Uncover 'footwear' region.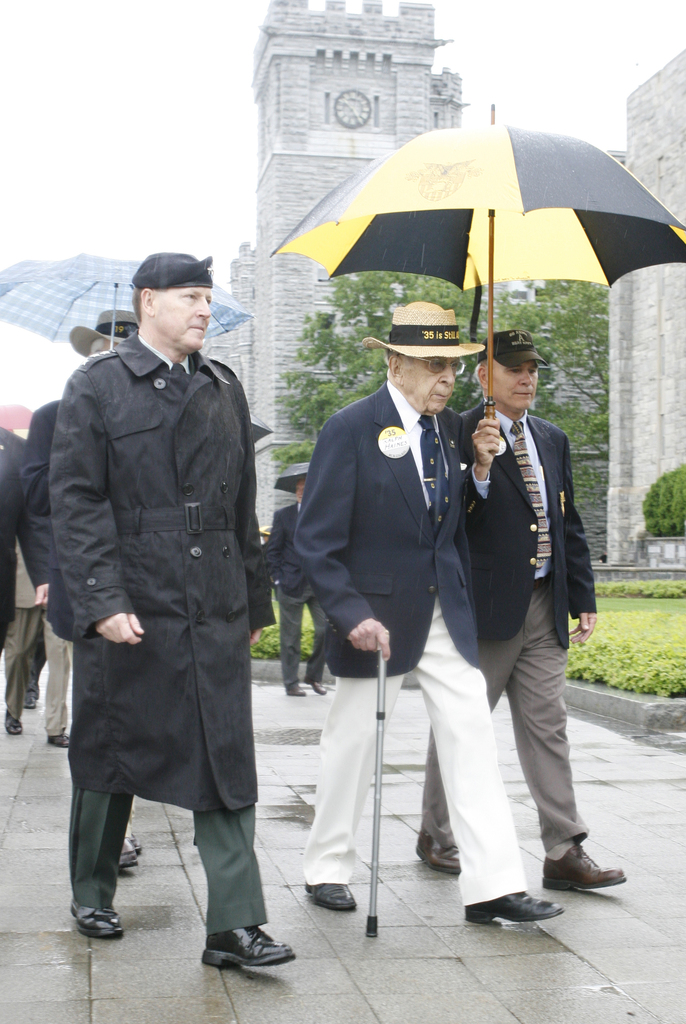
Uncovered: BBox(42, 732, 72, 749).
